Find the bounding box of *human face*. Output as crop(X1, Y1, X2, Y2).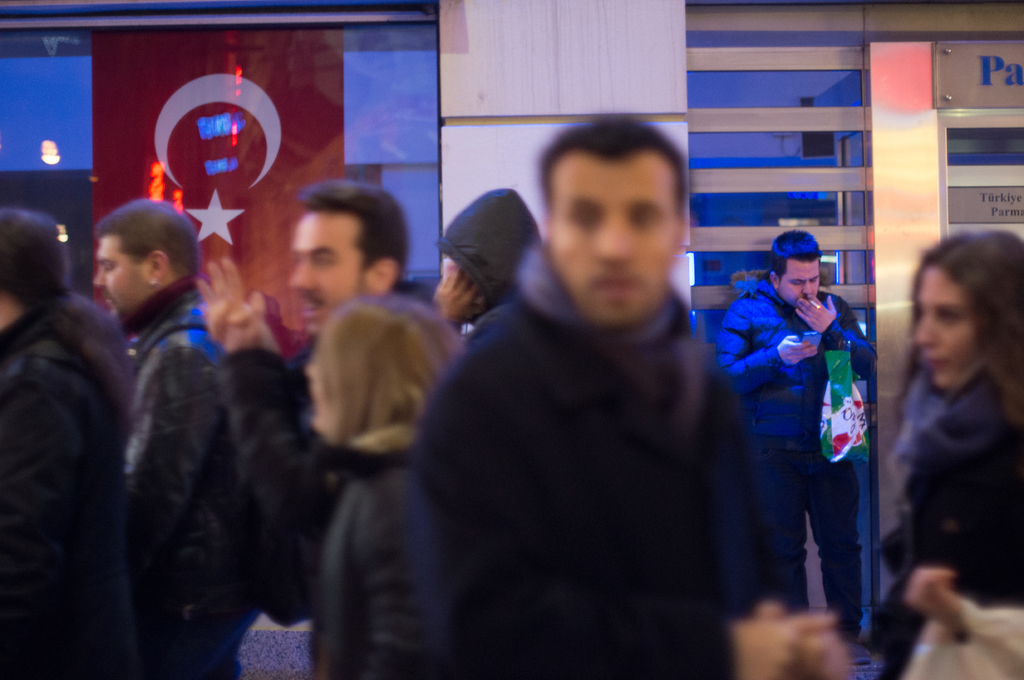
crop(913, 269, 982, 395).
